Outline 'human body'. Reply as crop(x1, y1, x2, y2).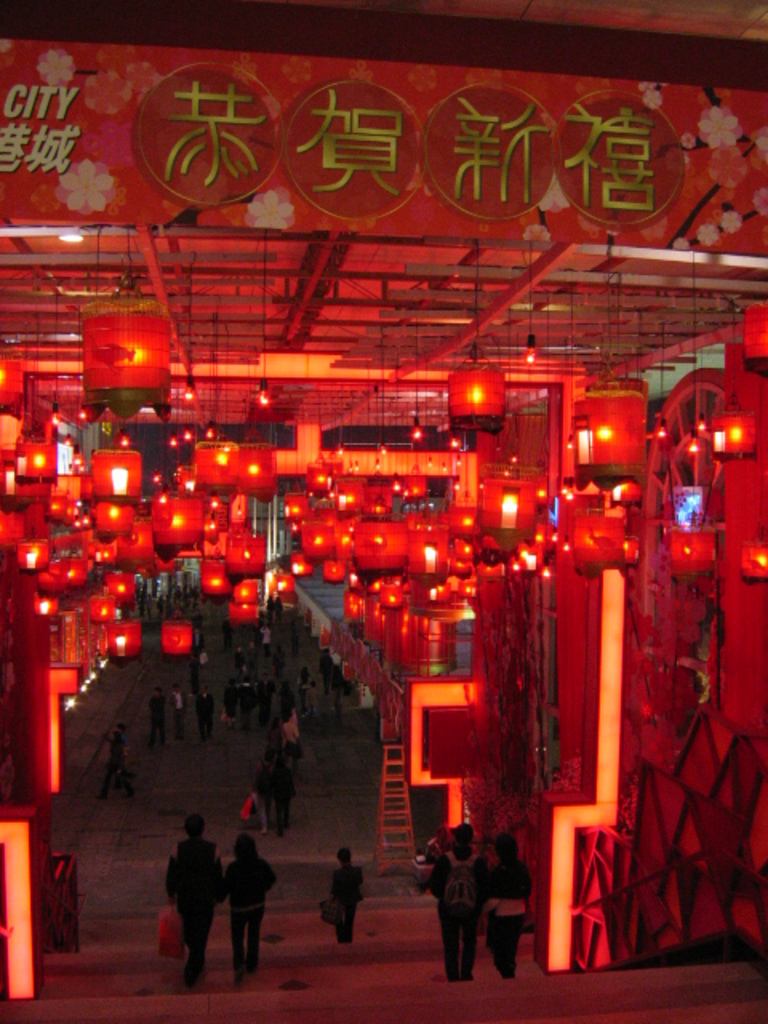
crop(133, 582, 146, 619).
